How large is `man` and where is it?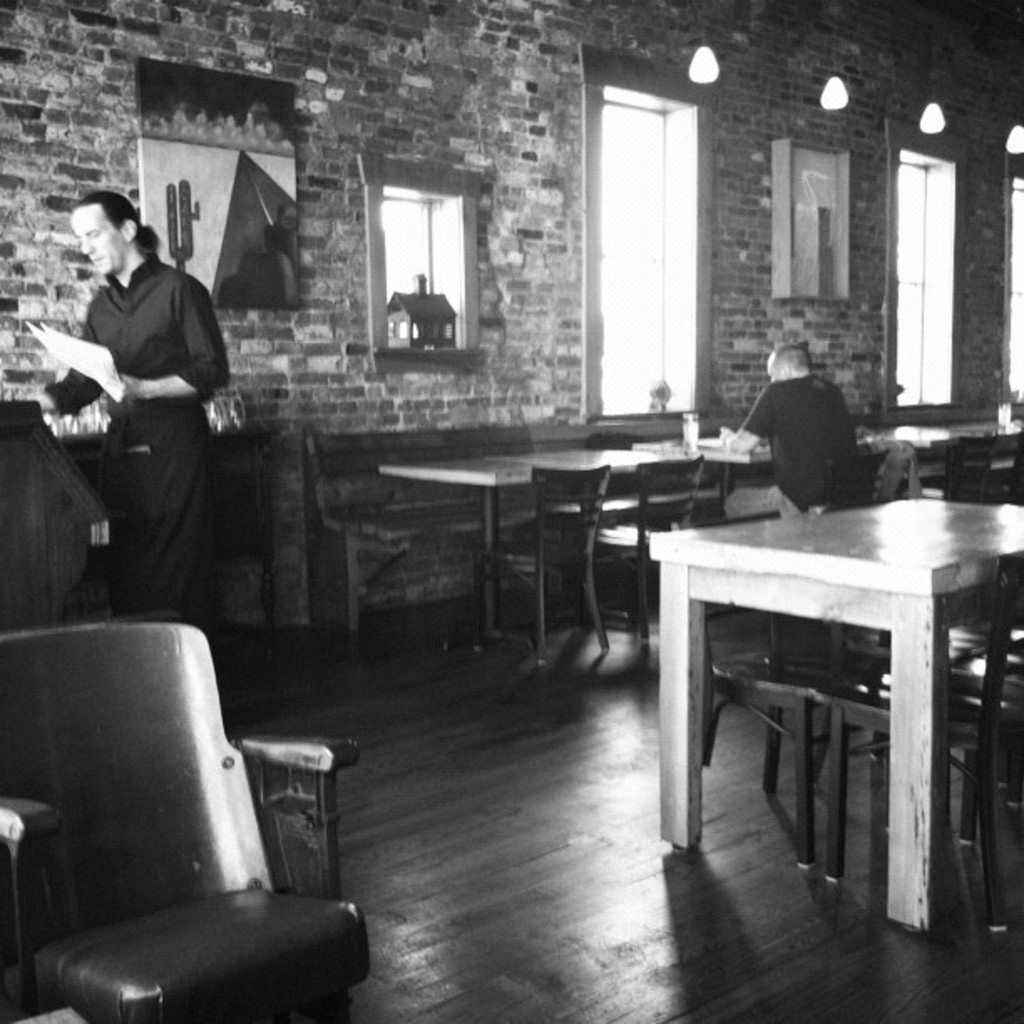
Bounding box: 45, 184, 253, 637.
